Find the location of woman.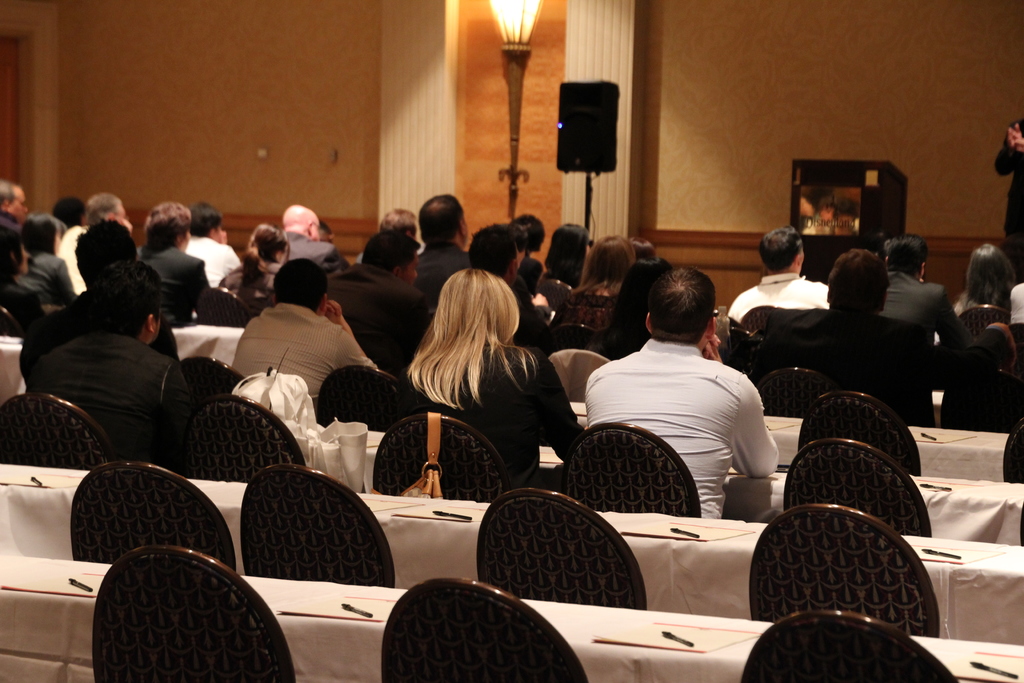
Location: bbox=[381, 259, 584, 512].
